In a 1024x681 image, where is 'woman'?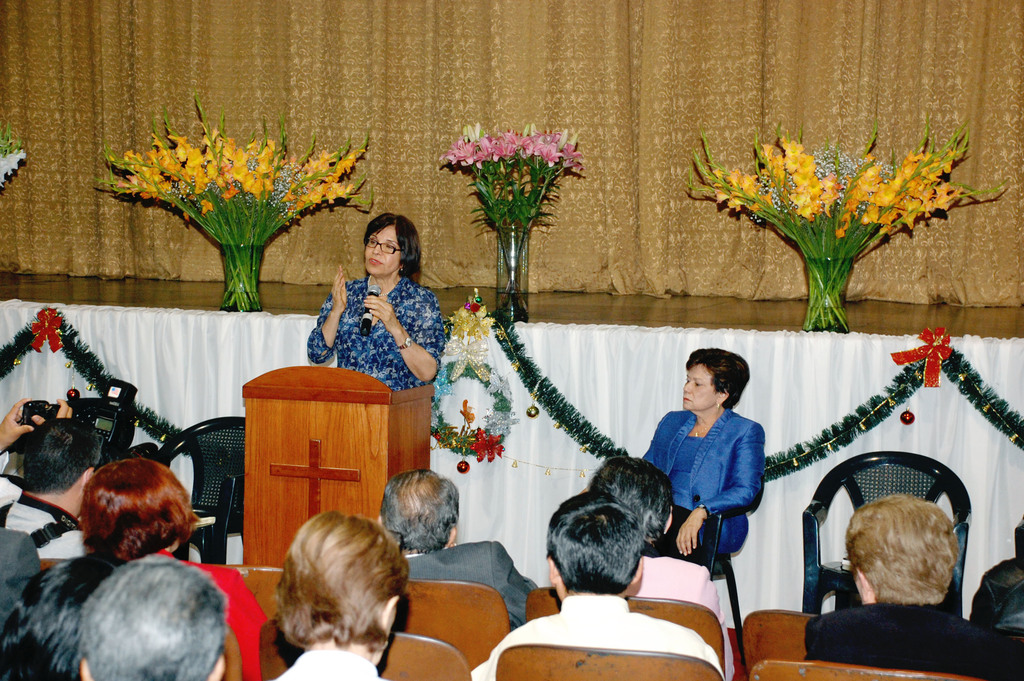
(left=0, top=555, right=115, bottom=680).
